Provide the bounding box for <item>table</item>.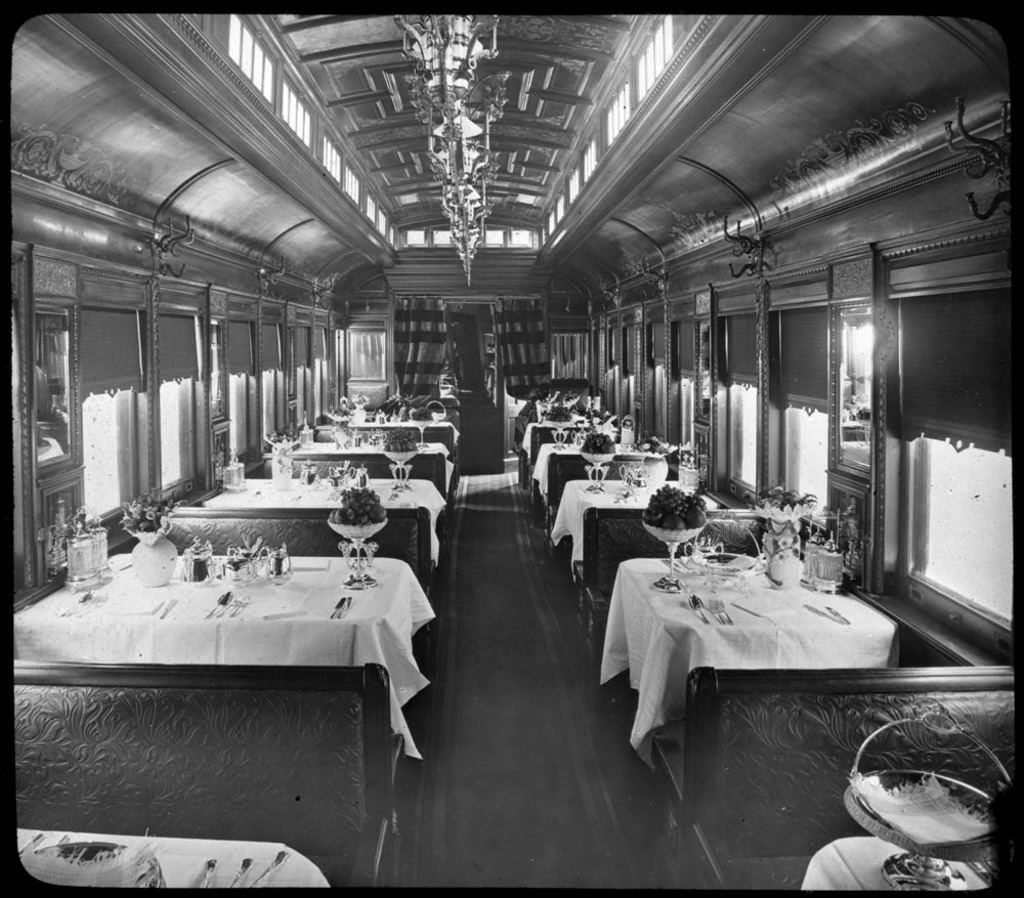
bbox(521, 412, 598, 456).
